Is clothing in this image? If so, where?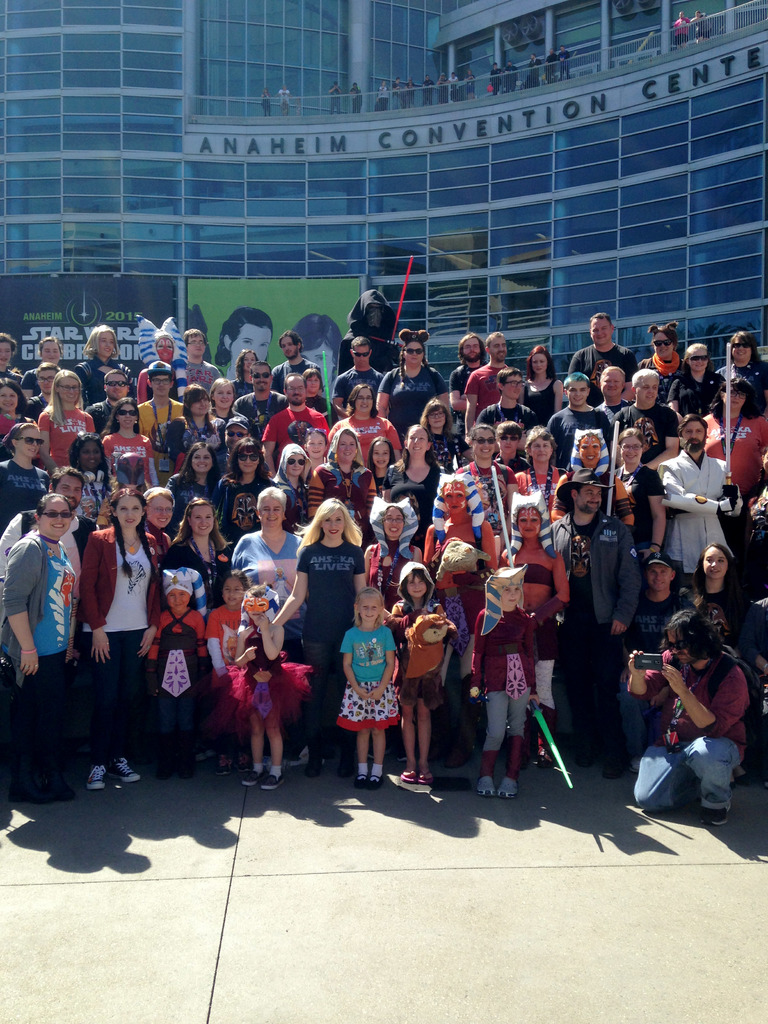
Yes, at detection(342, 371, 379, 401).
